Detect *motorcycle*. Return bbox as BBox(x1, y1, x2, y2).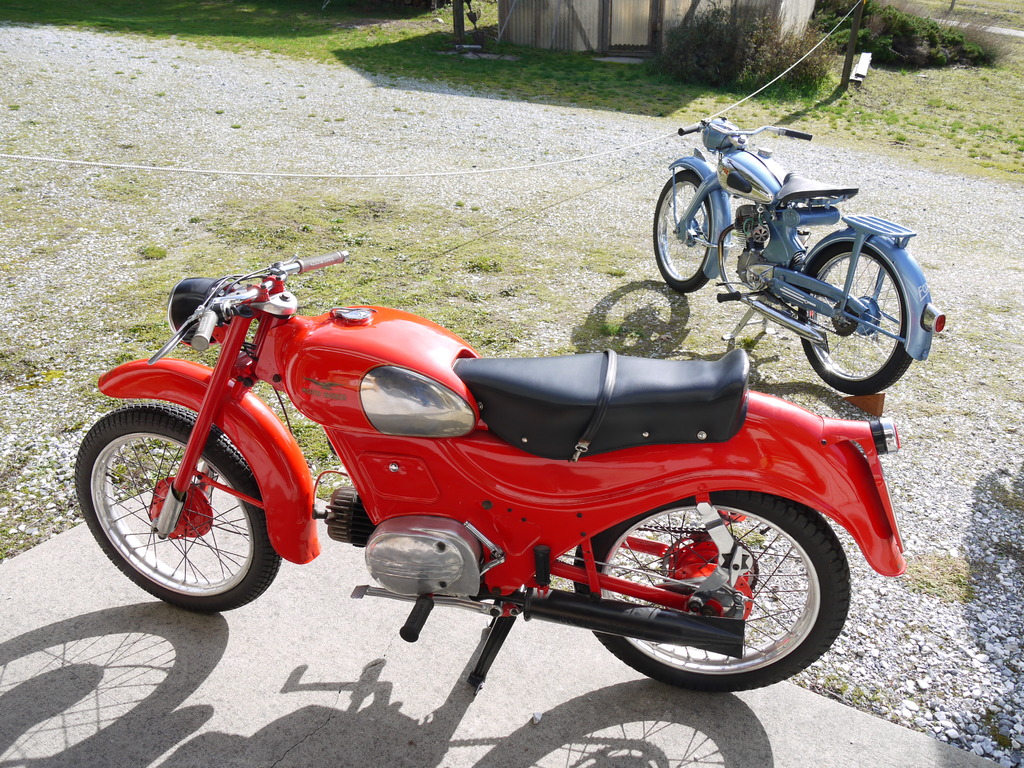
BBox(71, 245, 906, 687).
